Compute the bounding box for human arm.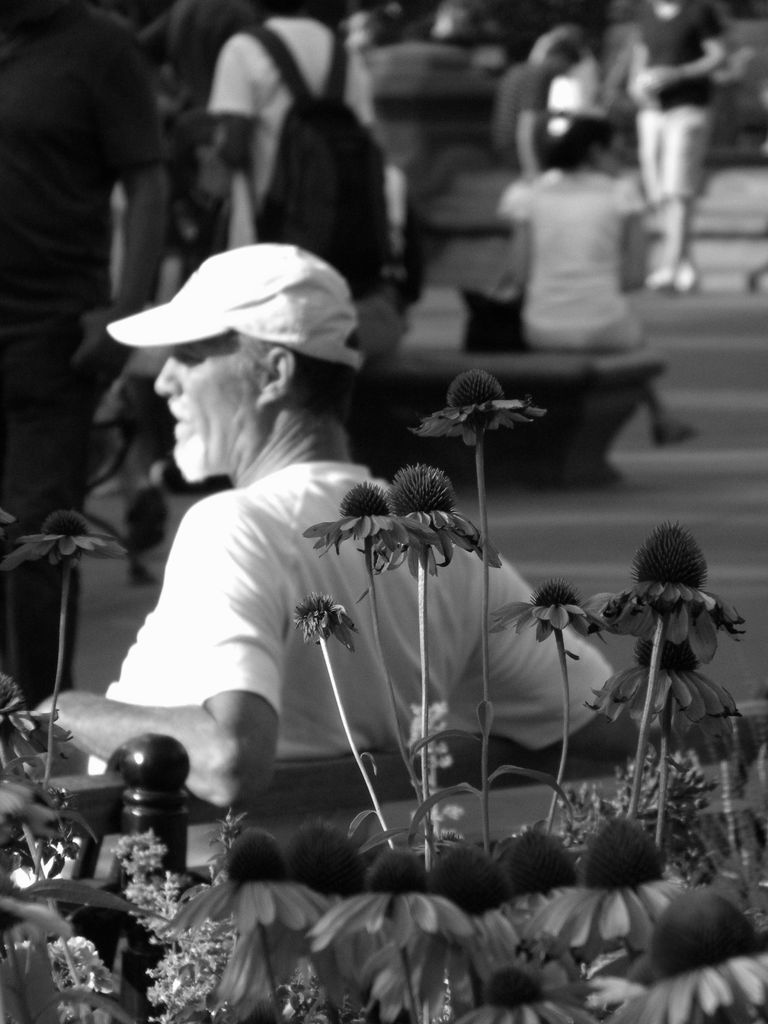
left=209, top=22, right=254, bottom=165.
